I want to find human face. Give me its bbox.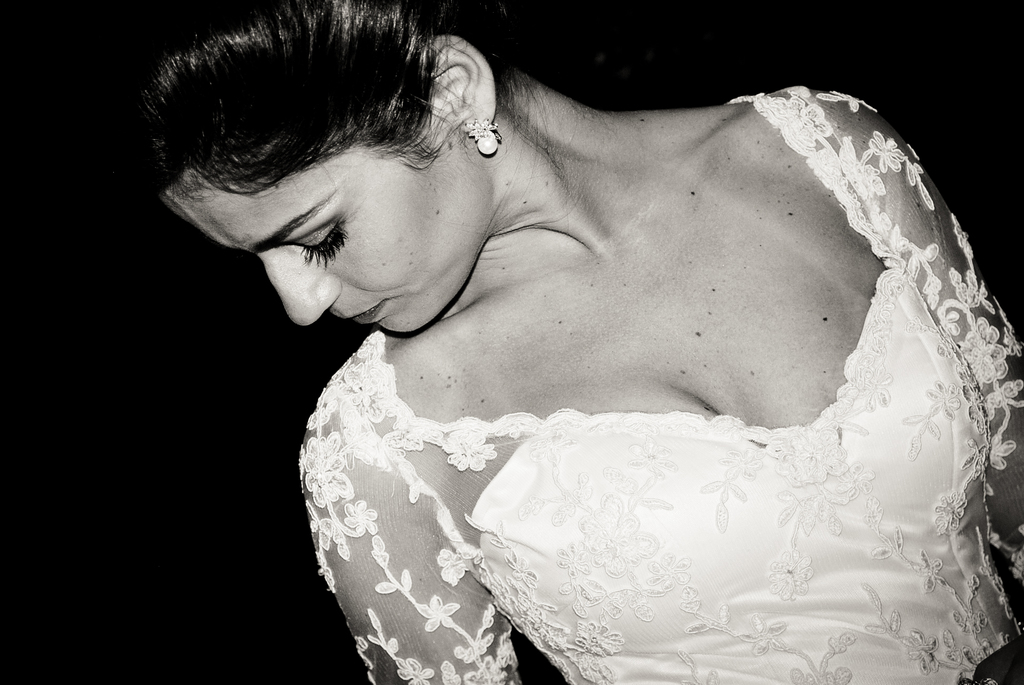
<bbox>164, 145, 490, 332</bbox>.
